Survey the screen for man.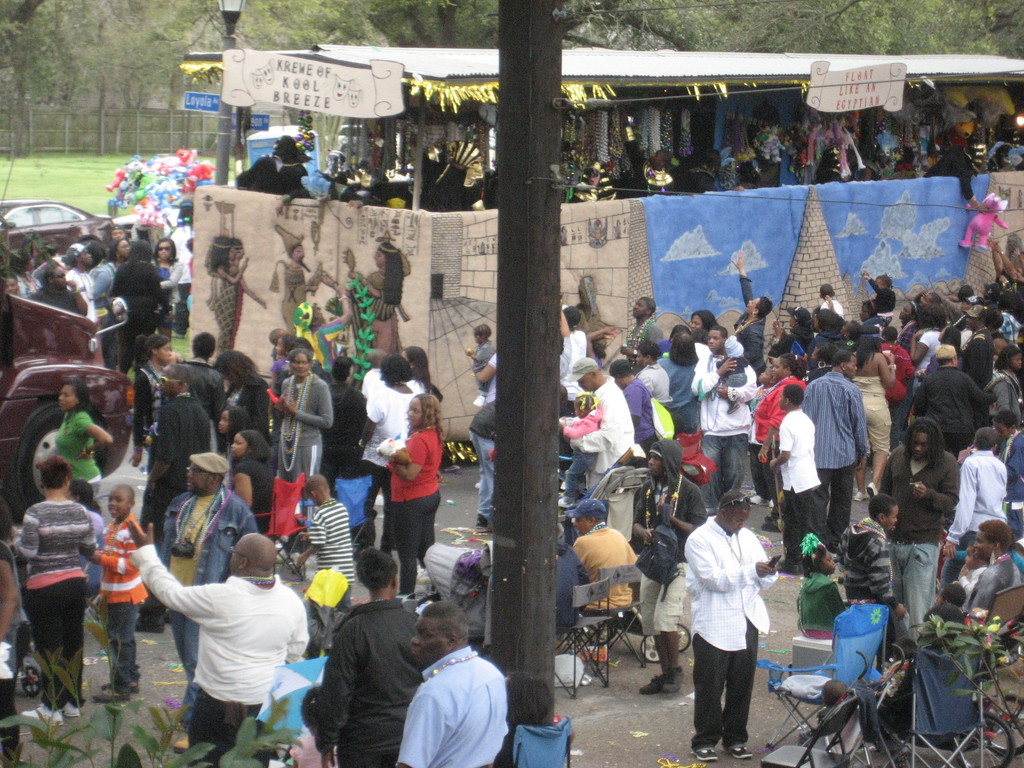
Survey found: 632/436/707/694.
